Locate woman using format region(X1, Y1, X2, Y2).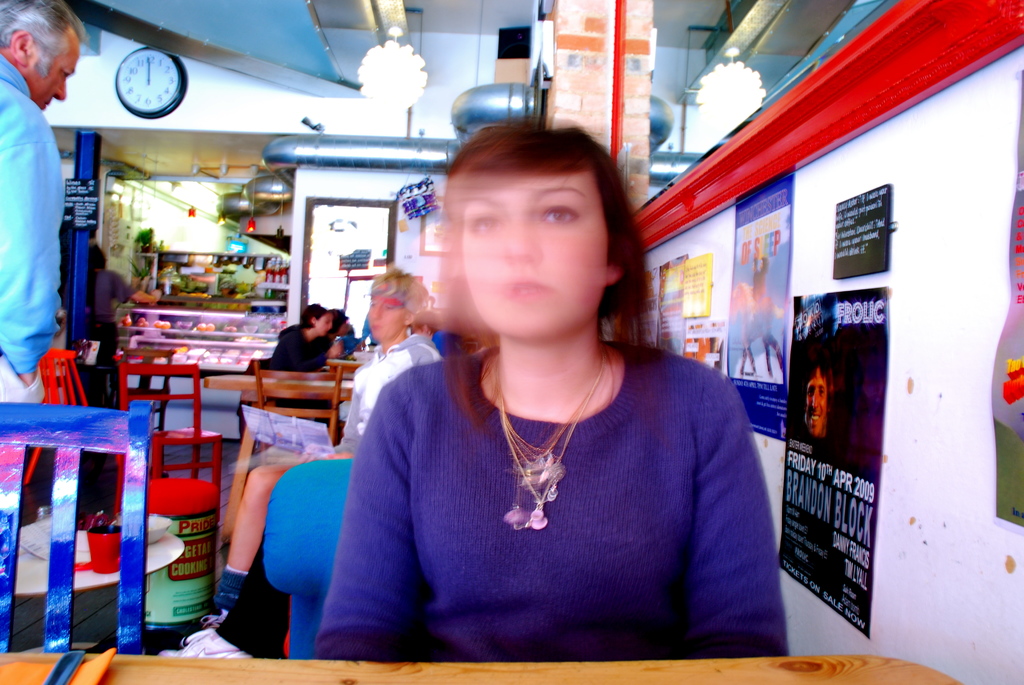
region(294, 116, 748, 656).
